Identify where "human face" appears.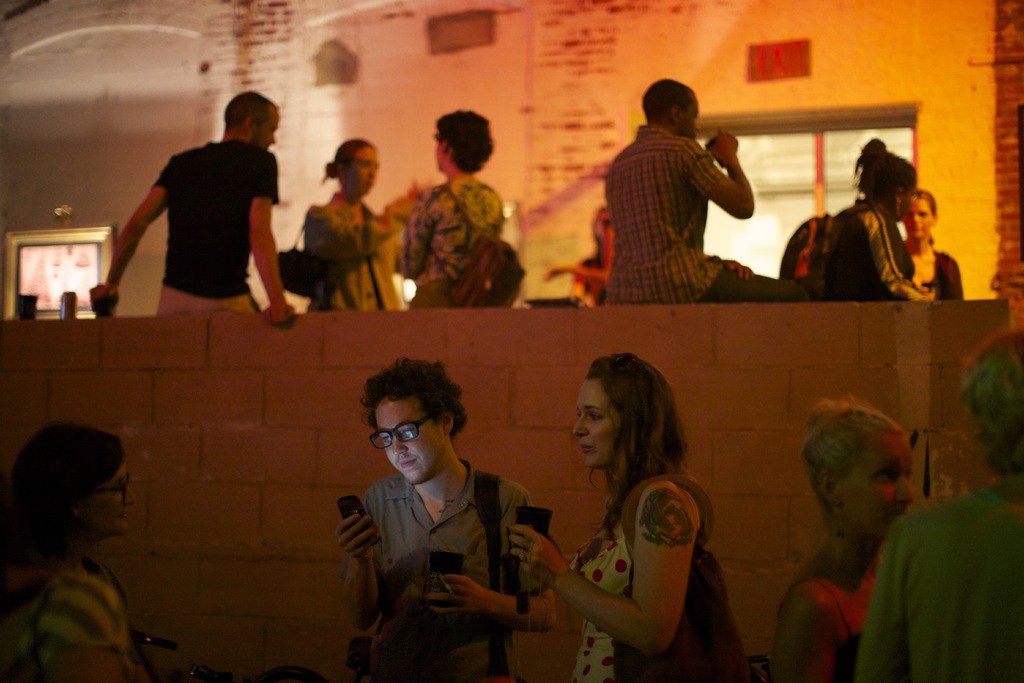
Appears at bbox(573, 378, 620, 473).
